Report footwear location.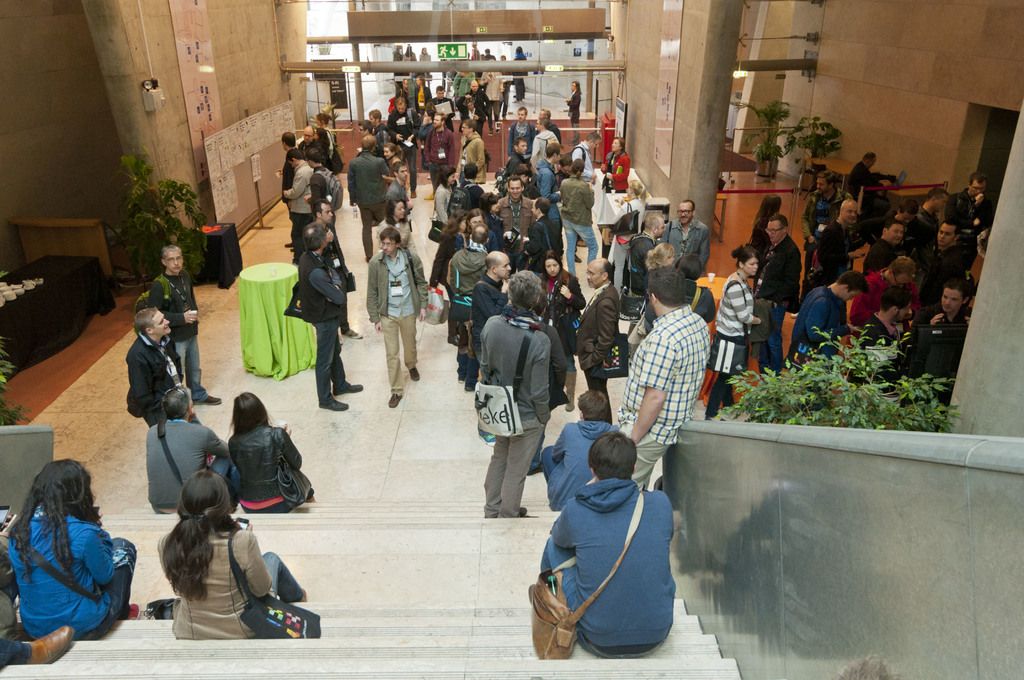
Report: region(324, 399, 351, 411).
